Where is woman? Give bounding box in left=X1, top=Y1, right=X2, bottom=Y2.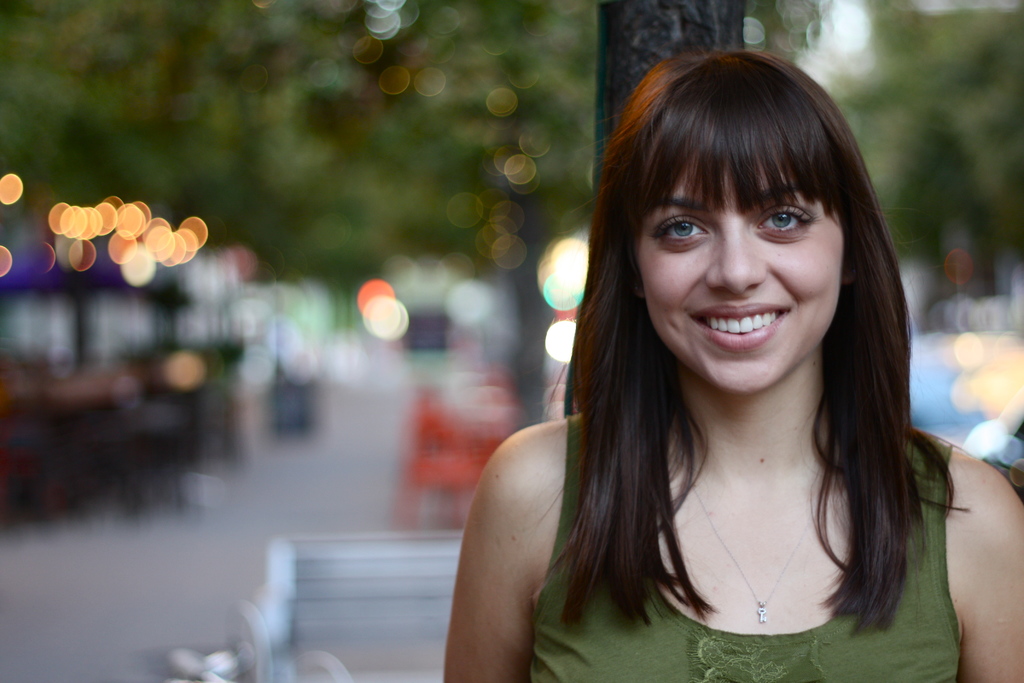
left=416, top=41, right=981, bottom=670.
